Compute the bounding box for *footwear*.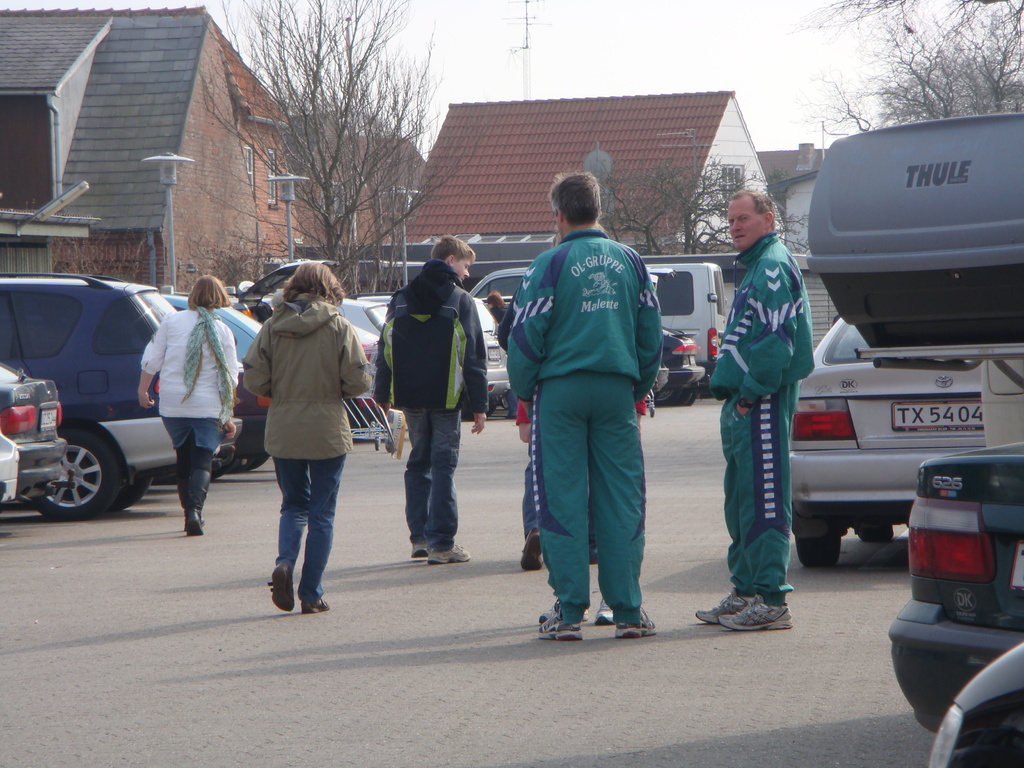
detection(431, 539, 469, 565).
